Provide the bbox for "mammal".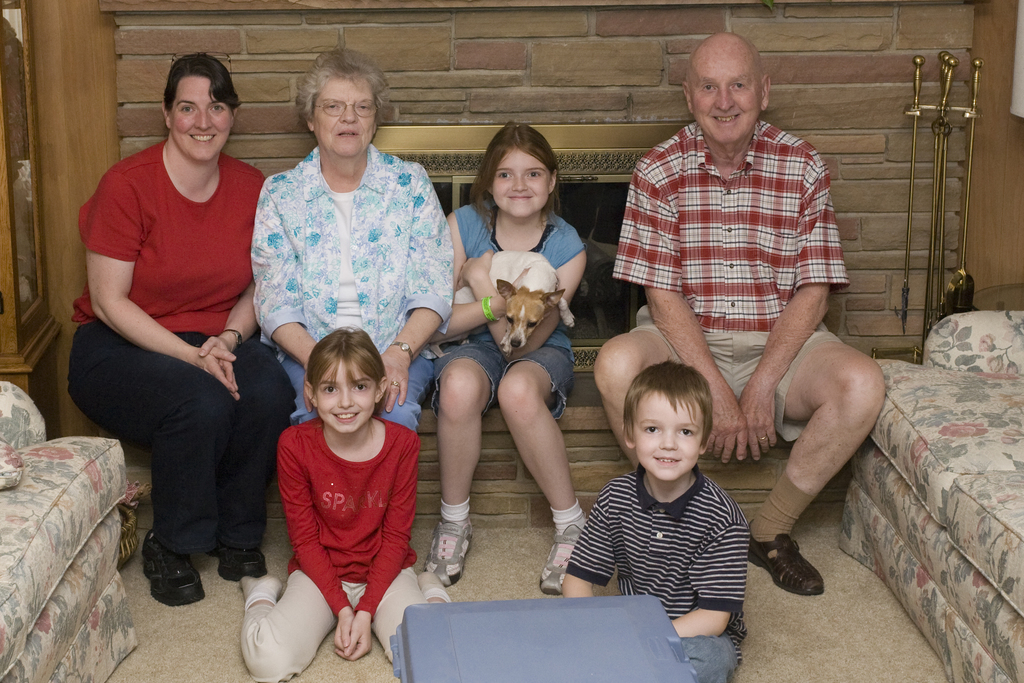
rect(245, 48, 459, 536).
